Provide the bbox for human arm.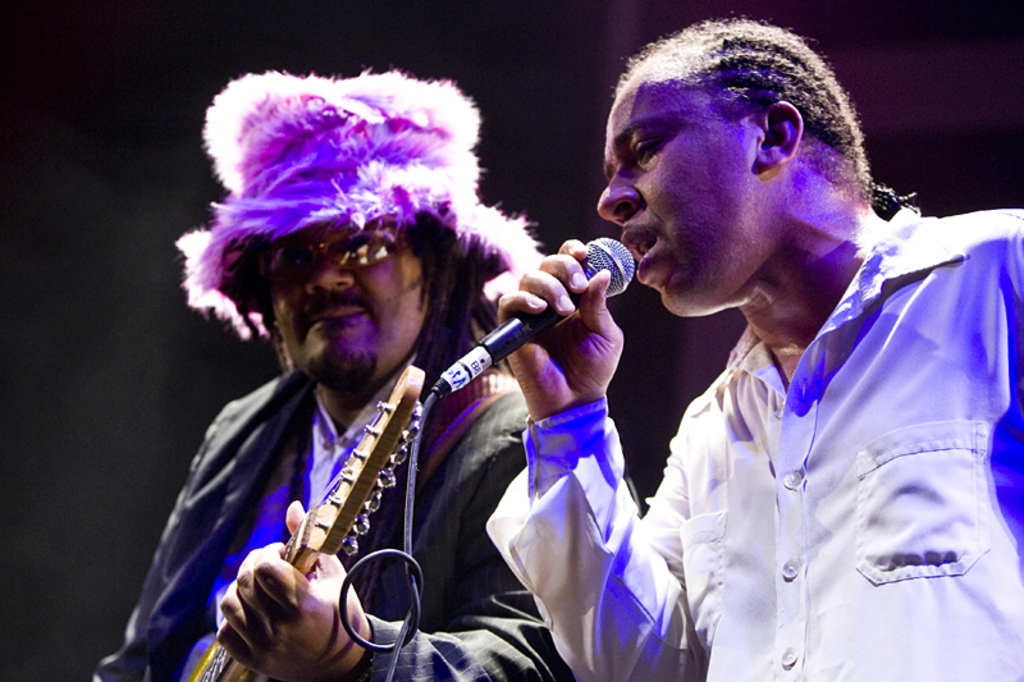
detection(492, 241, 690, 681).
